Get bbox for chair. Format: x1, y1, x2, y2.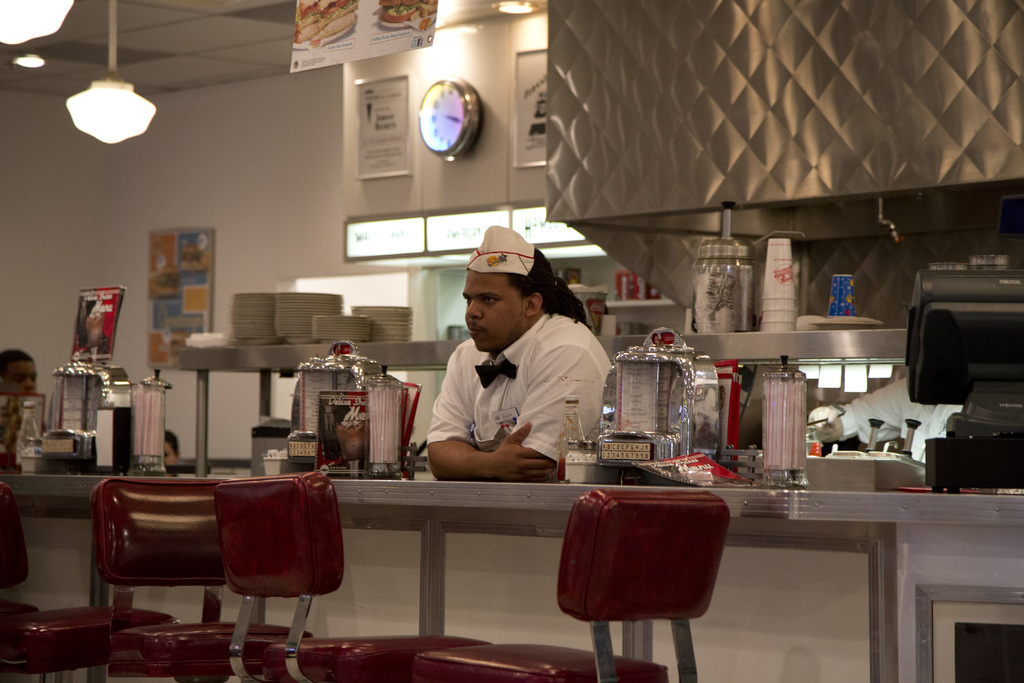
0, 475, 173, 682.
